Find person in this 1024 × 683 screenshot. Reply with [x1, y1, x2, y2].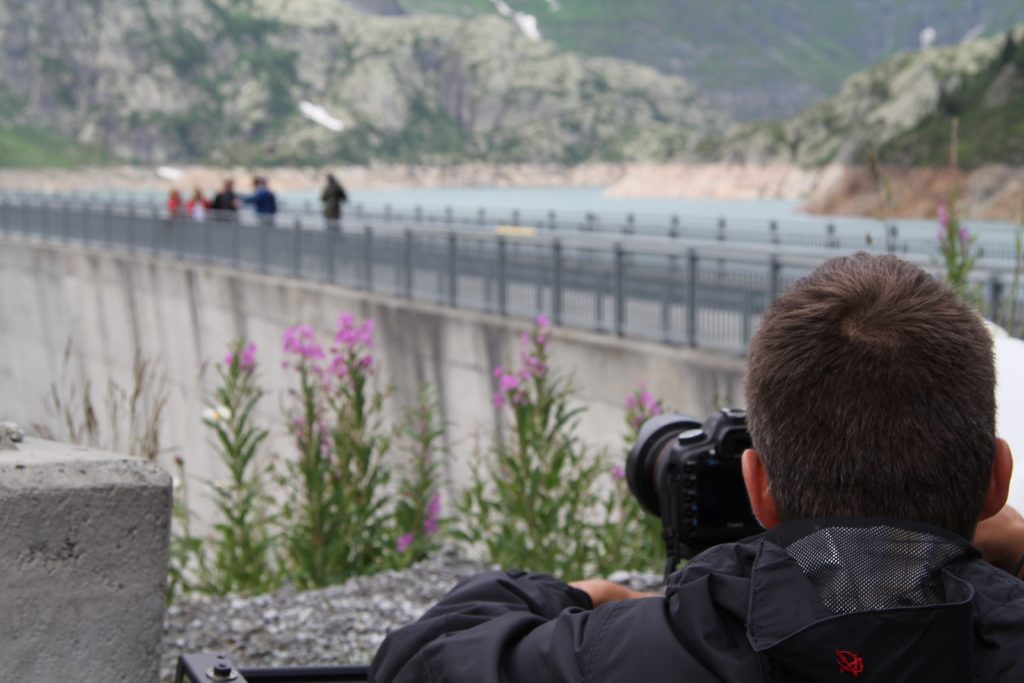
[324, 175, 351, 229].
